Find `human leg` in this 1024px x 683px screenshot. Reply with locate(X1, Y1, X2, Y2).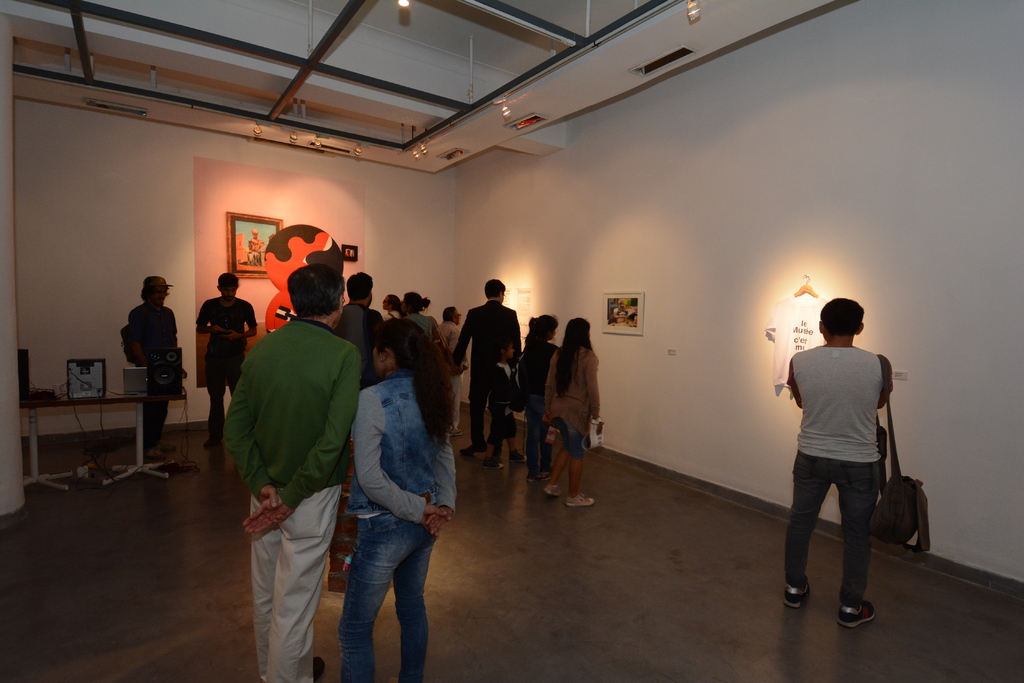
locate(250, 486, 343, 681).
